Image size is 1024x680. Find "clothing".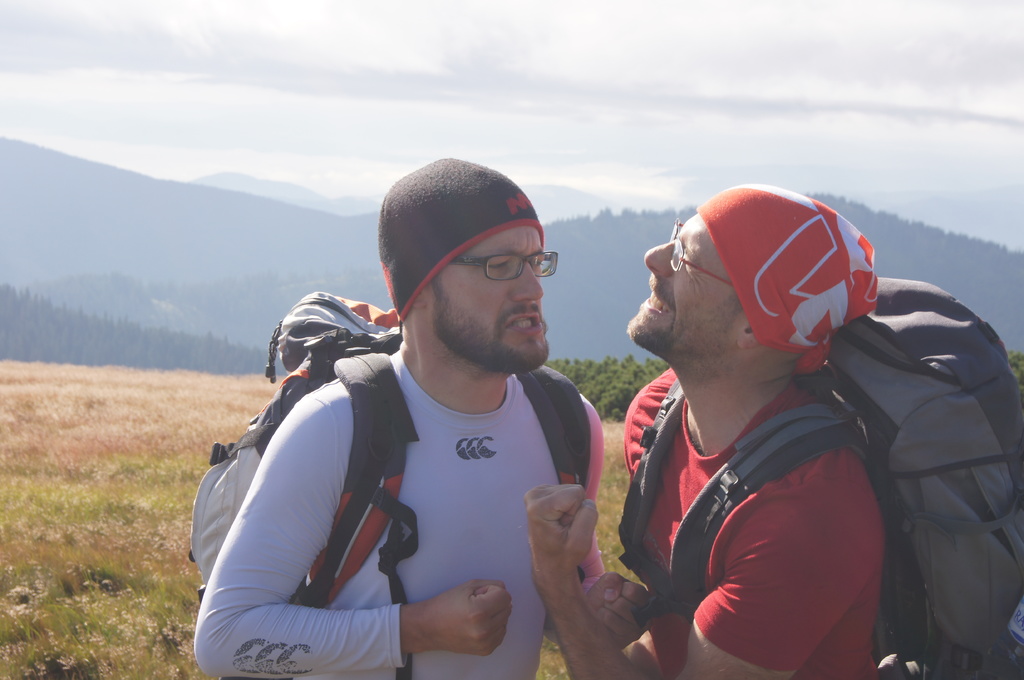
x1=196, y1=308, x2=618, y2=672.
